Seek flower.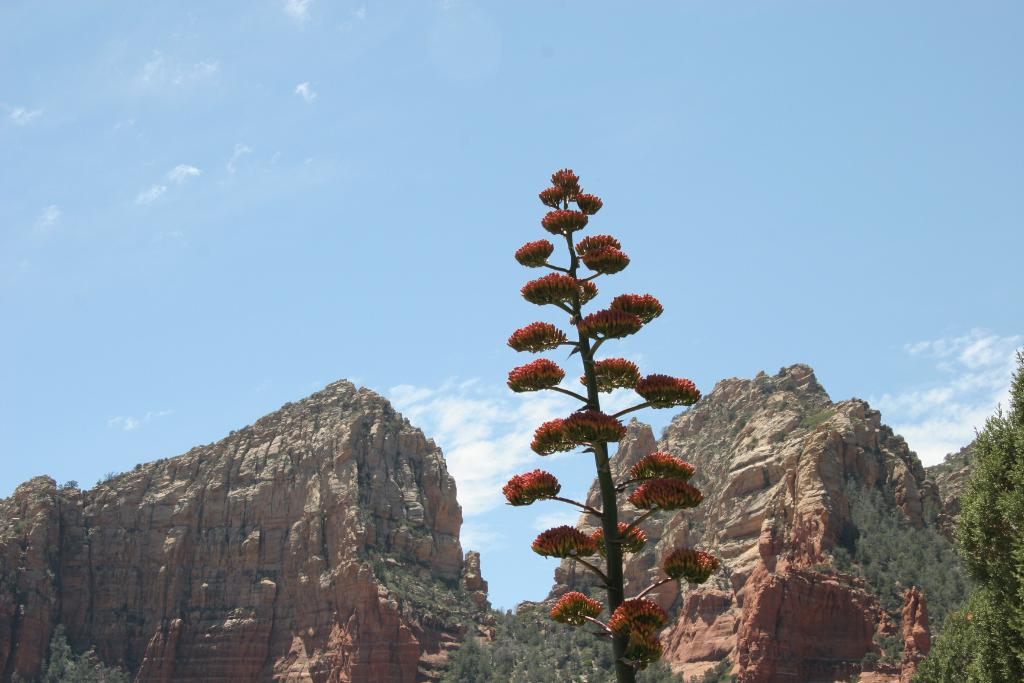
detection(515, 239, 552, 261).
